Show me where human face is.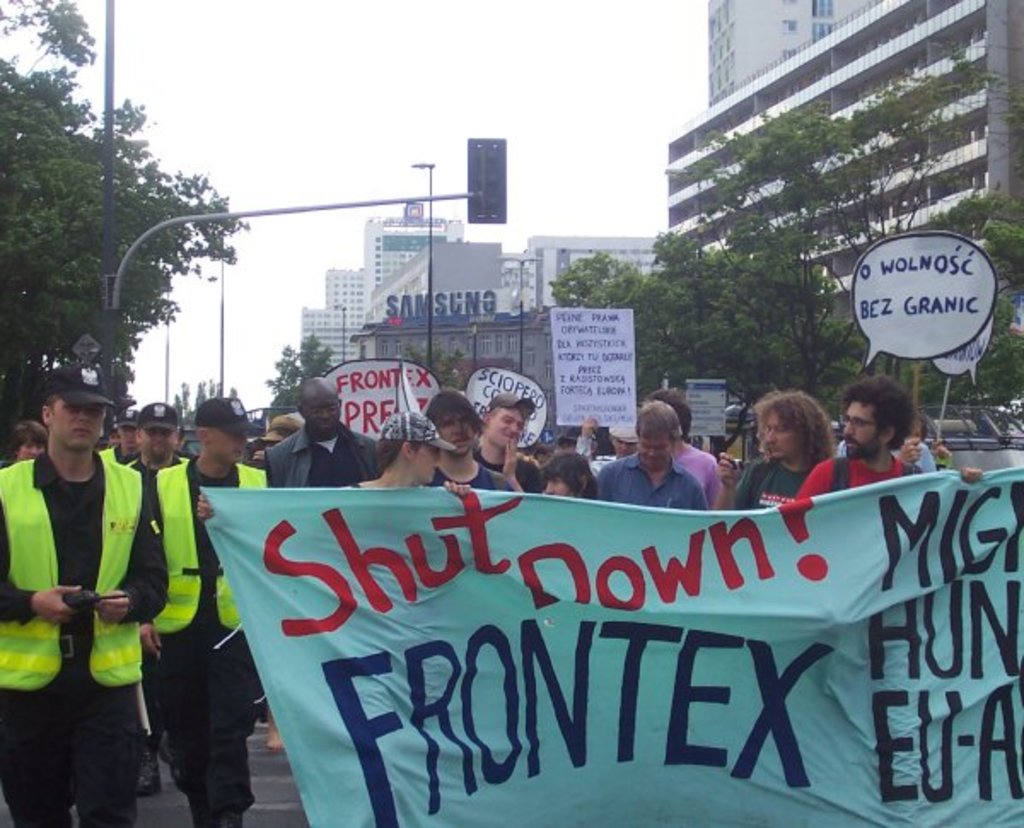
human face is at region(410, 440, 439, 481).
